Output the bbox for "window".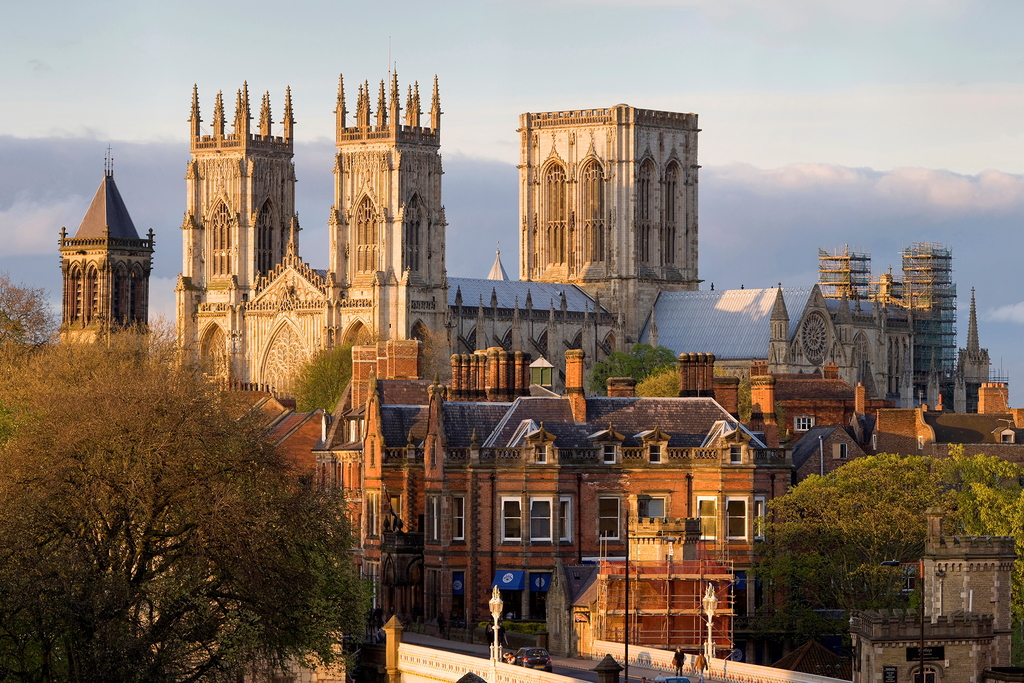
x1=559, y1=497, x2=570, y2=544.
